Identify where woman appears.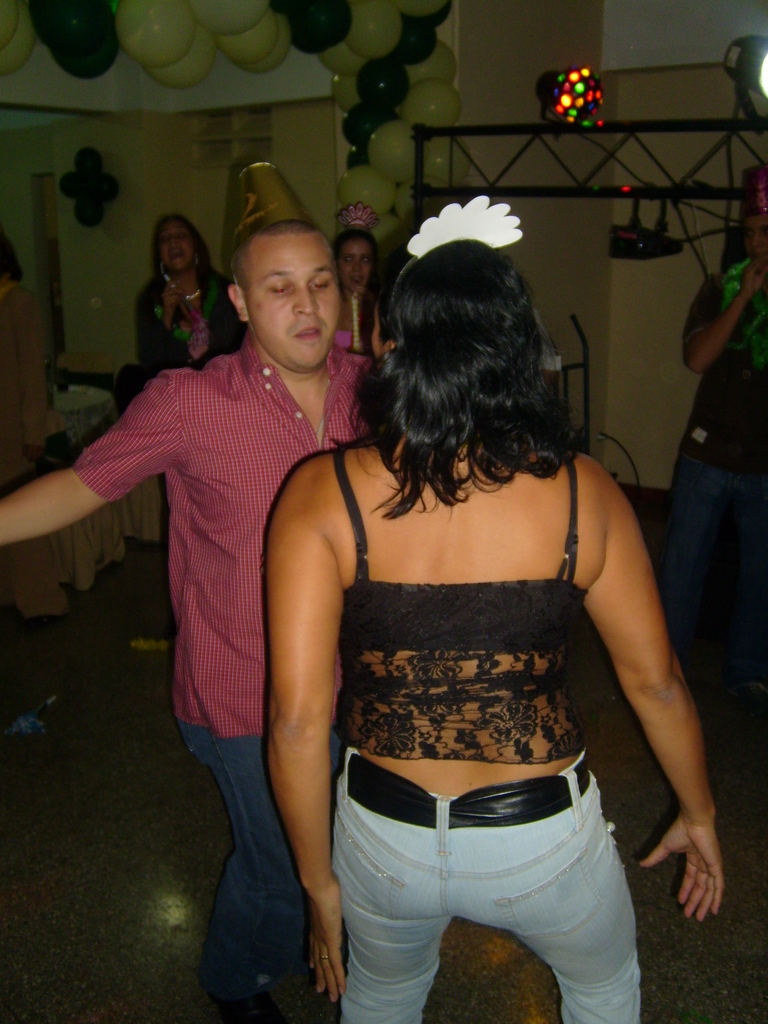
Appears at detection(216, 227, 692, 1011).
